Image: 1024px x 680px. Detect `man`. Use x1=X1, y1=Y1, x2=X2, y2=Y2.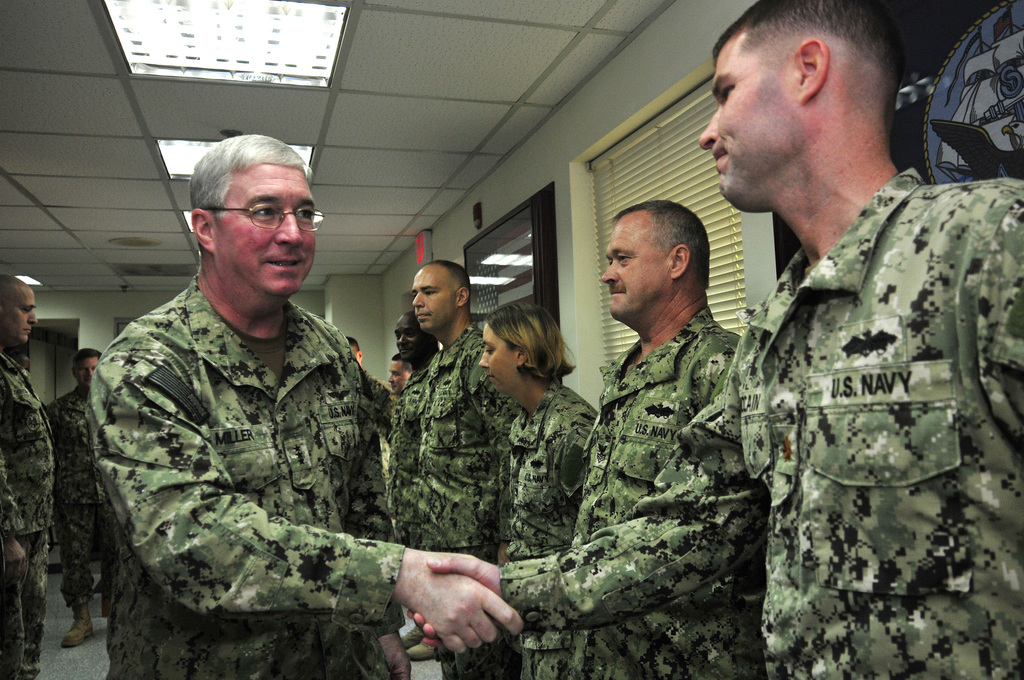
x1=384, y1=307, x2=444, y2=555.
